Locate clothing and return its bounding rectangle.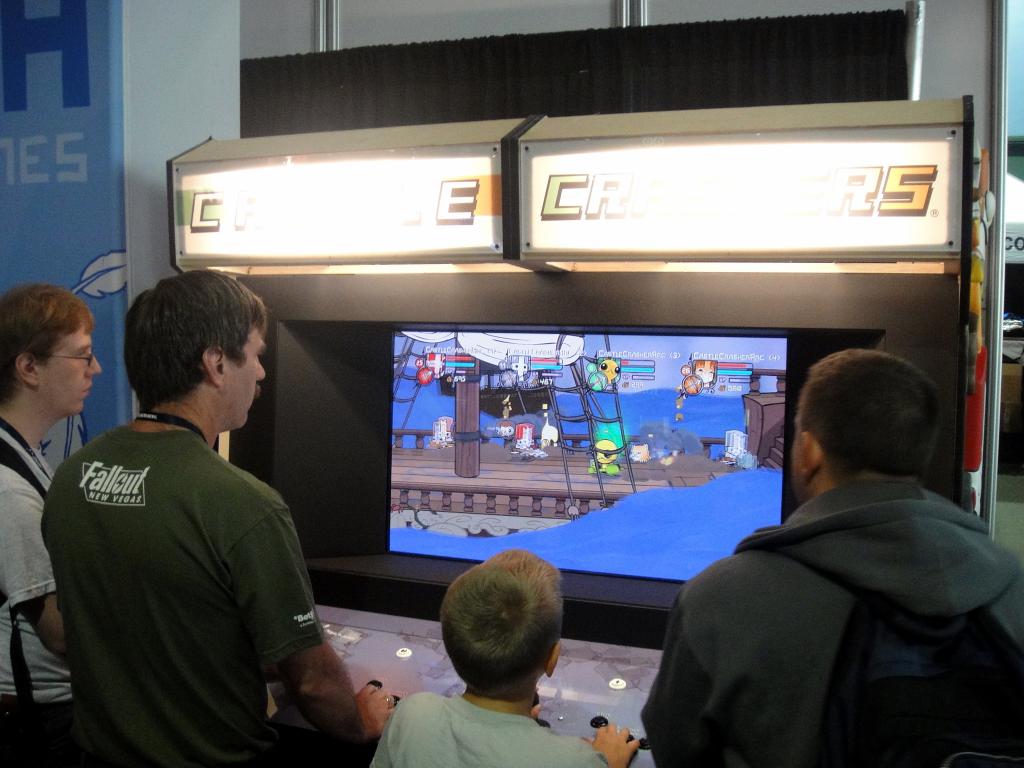
[636,445,1023,762].
